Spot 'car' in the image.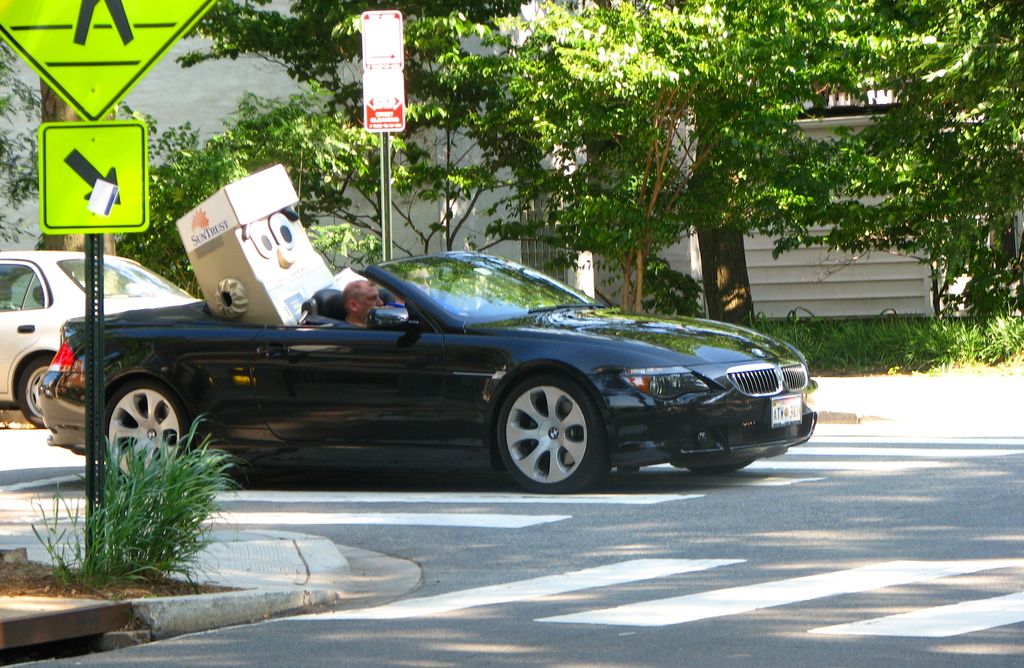
'car' found at left=36, top=247, right=819, bottom=498.
